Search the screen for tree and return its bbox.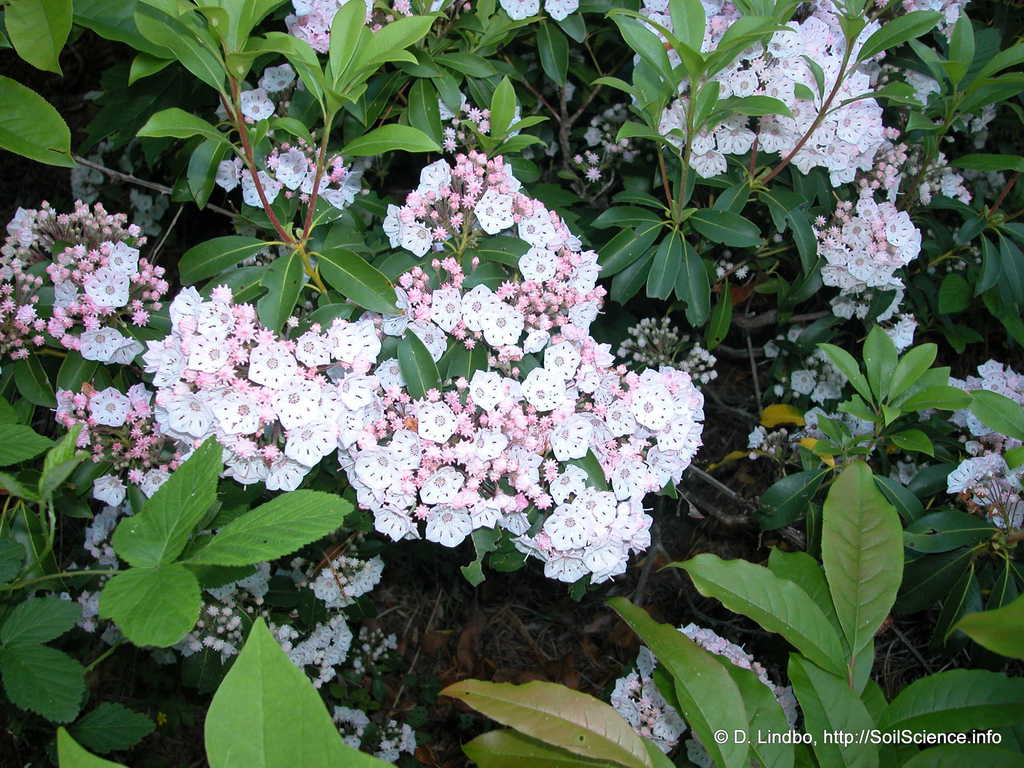
Found: (2,0,1023,767).
